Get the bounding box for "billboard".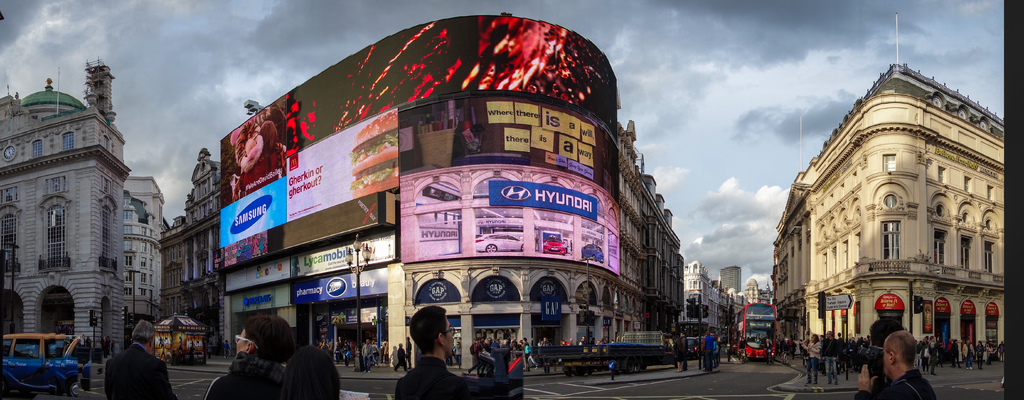
BBox(227, 17, 619, 195).
